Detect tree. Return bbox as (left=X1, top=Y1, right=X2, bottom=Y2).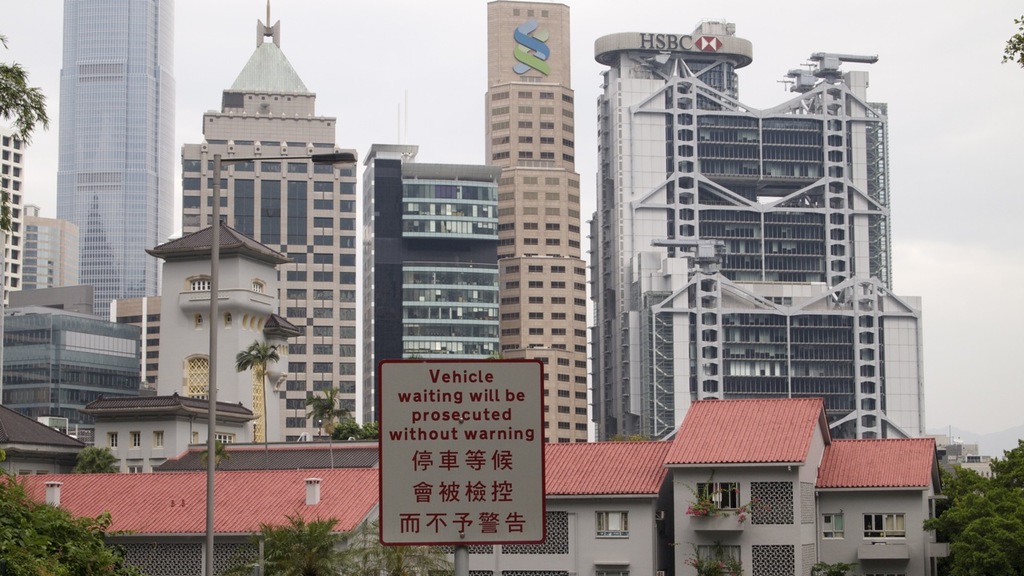
(left=998, top=15, right=1023, bottom=68).
